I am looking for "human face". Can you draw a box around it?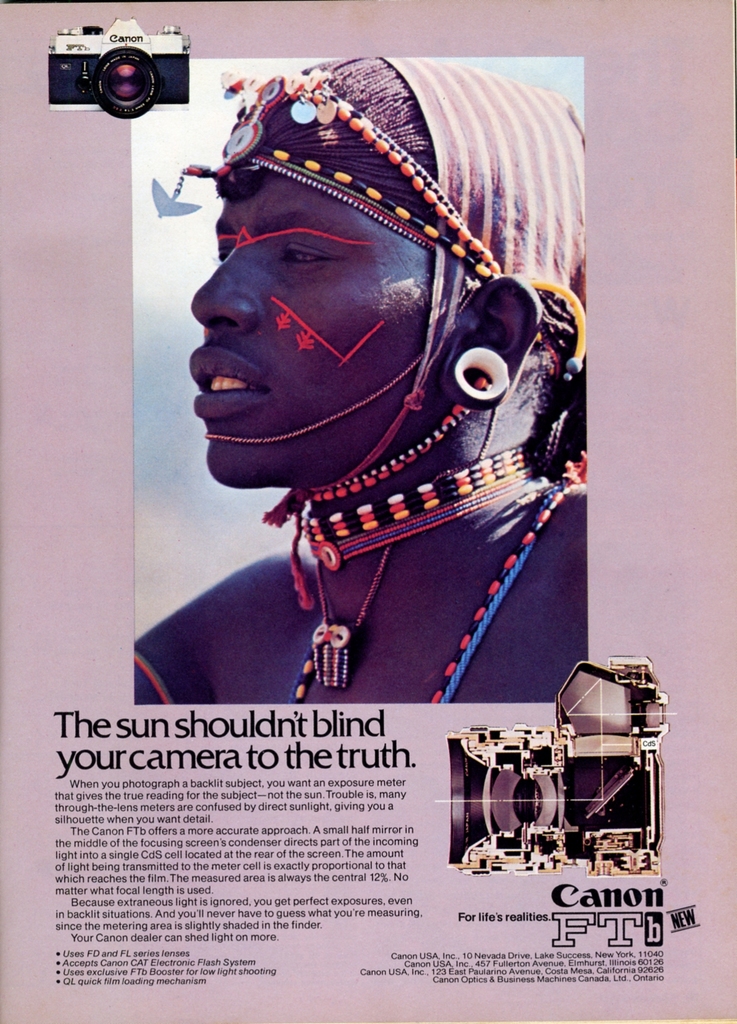
Sure, the bounding box is [x1=192, y1=163, x2=455, y2=477].
